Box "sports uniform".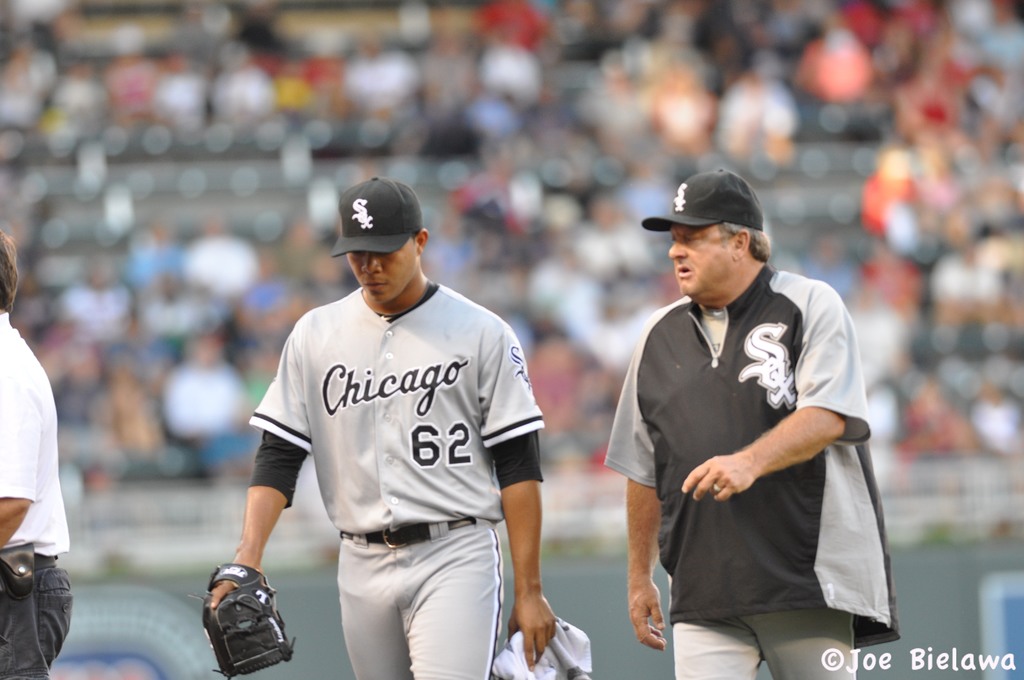
{"x1": 598, "y1": 257, "x2": 883, "y2": 679}.
